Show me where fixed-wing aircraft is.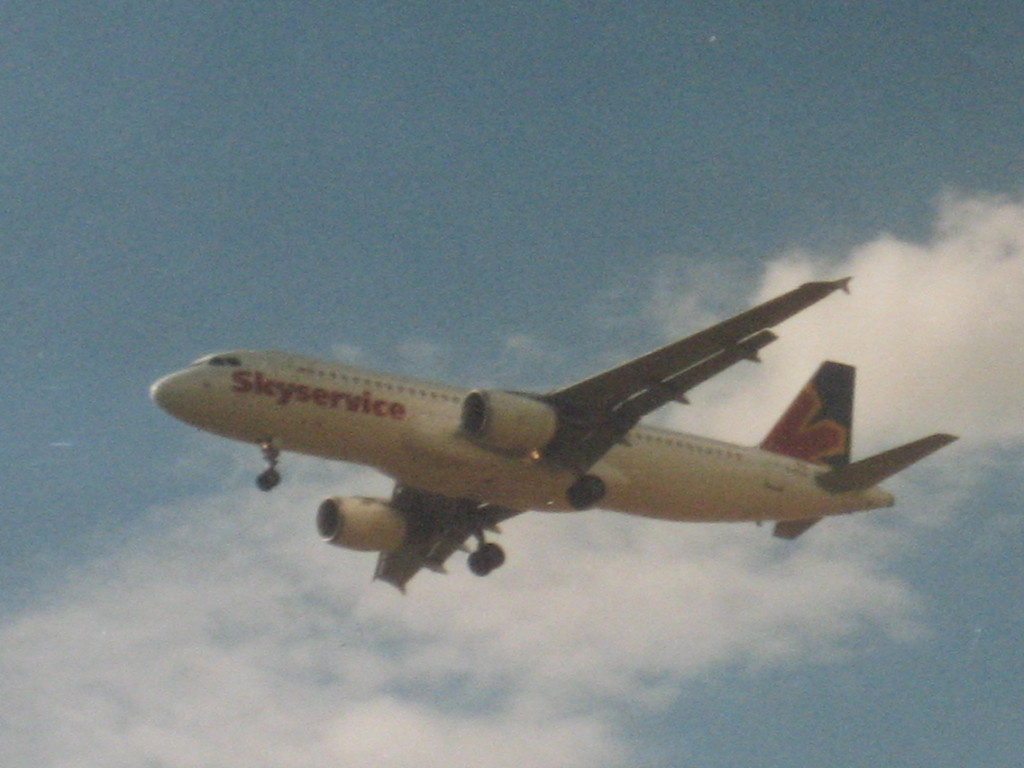
fixed-wing aircraft is at box=[118, 273, 971, 595].
